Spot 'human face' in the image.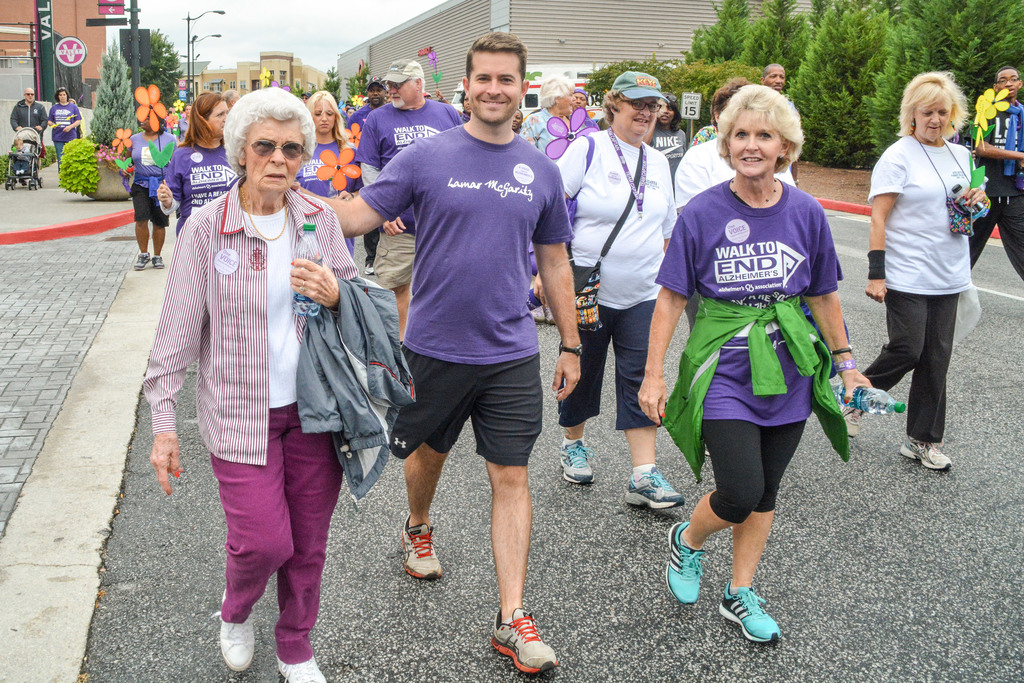
'human face' found at detection(314, 96, 336, 134).
